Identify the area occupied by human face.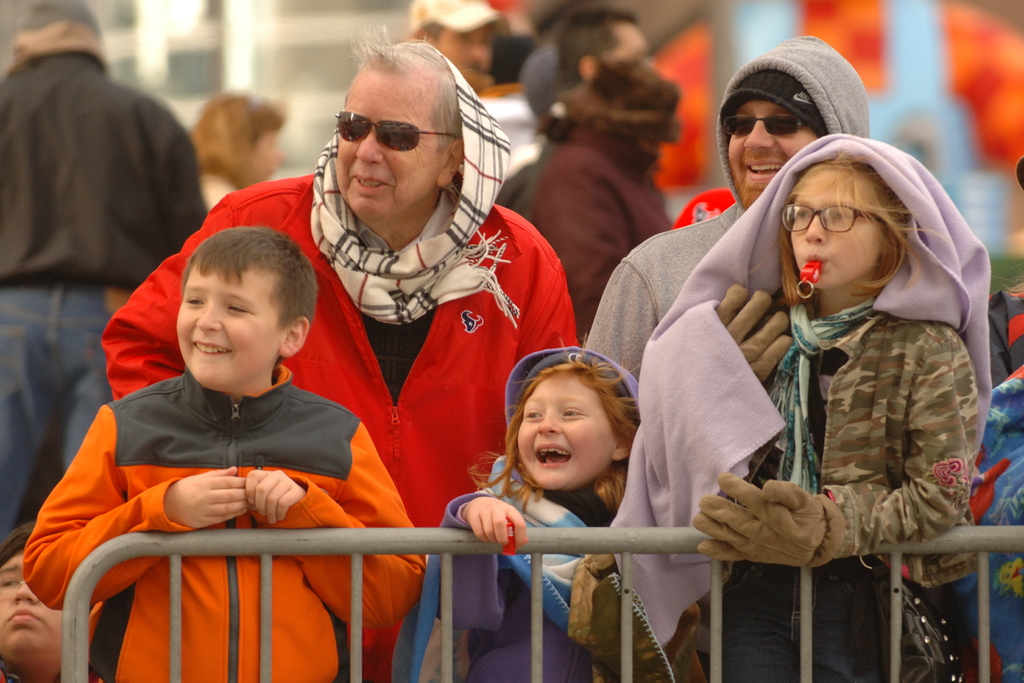
Area: 172 267 285 388.
